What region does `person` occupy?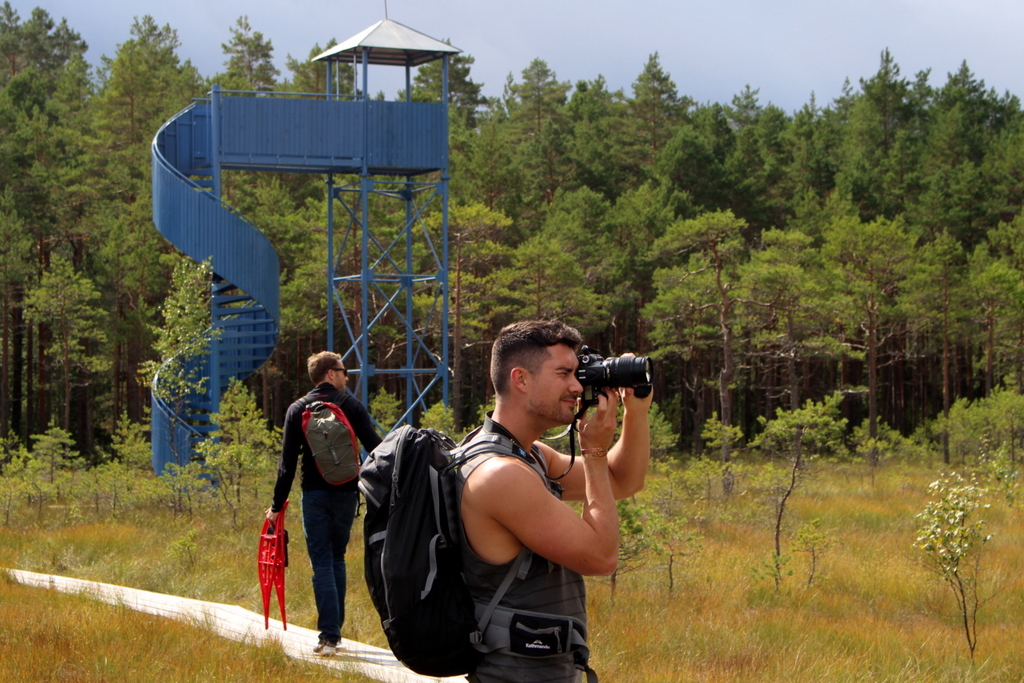
select_region(411, 319, 643, 682).
